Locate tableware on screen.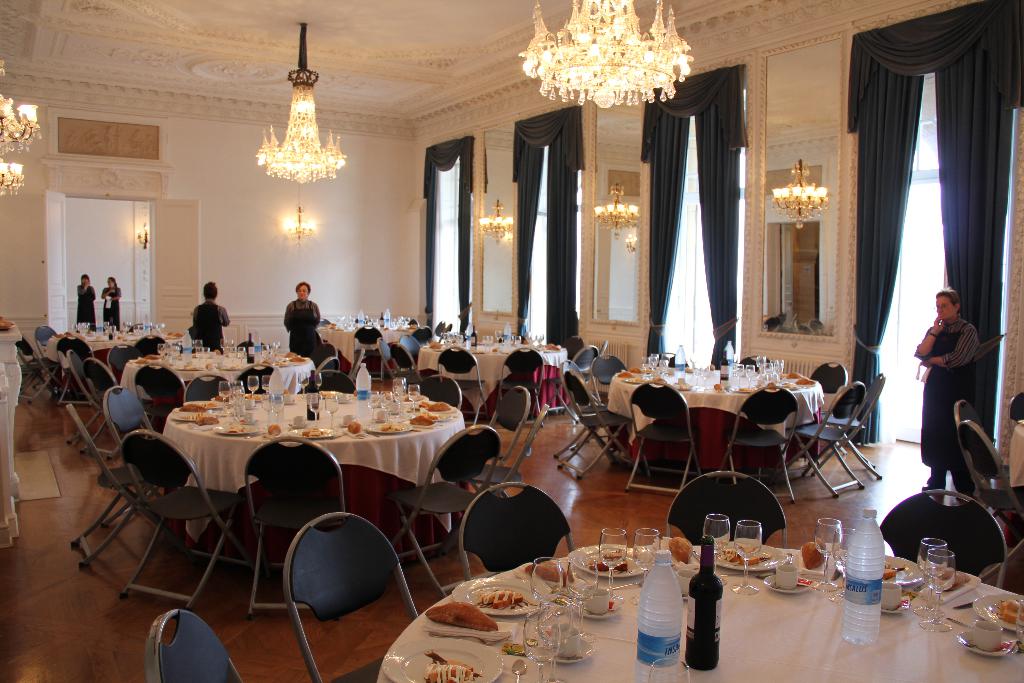
On screen at [left=921, top=545, right=956, bottom=631].
